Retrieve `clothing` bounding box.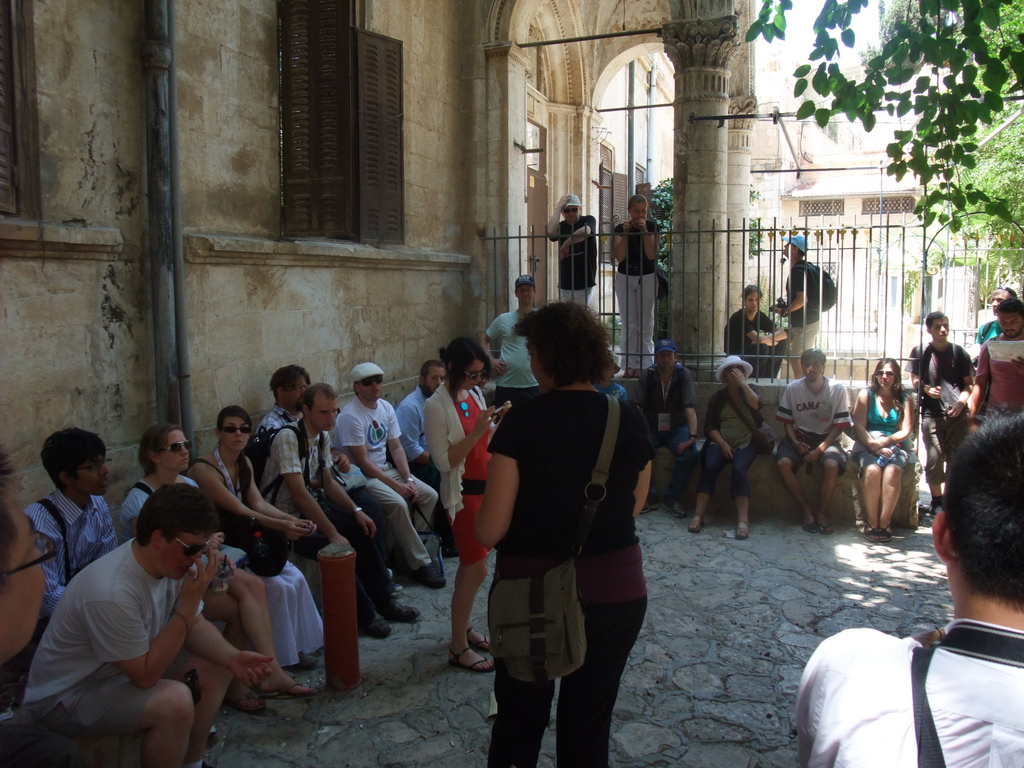
Bounding box: locate(259, 419, 403, 600).
